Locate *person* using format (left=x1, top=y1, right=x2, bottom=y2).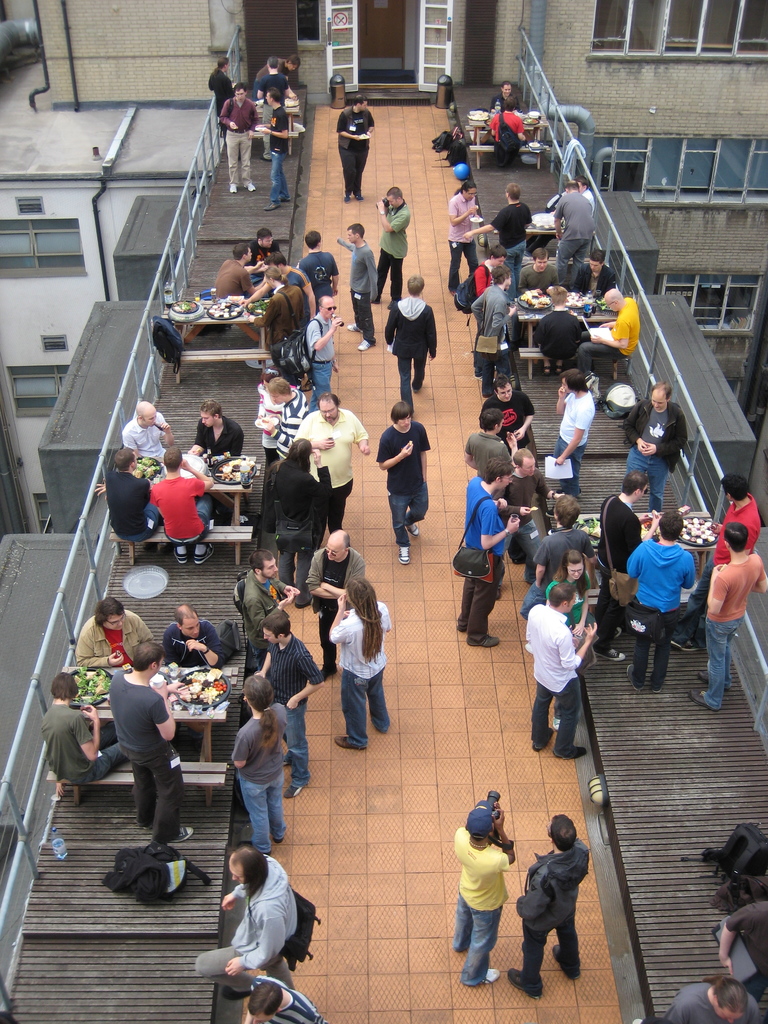
(left=721, top=909, right=767, bottom=1002).
